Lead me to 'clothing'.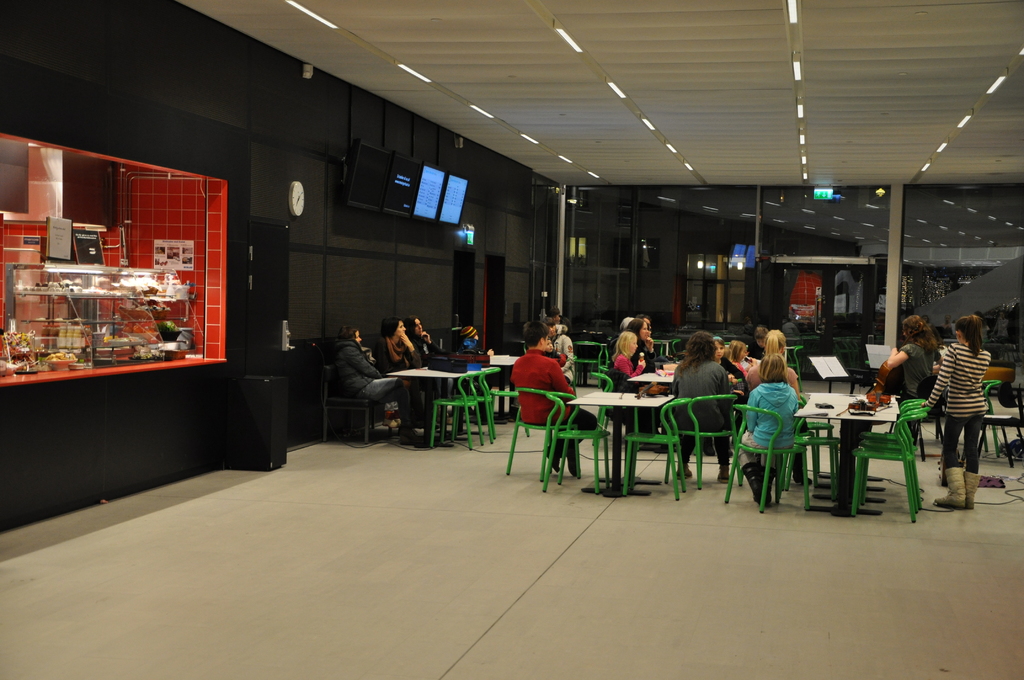
Lead to l=748, t=365, r=792, b=391.
